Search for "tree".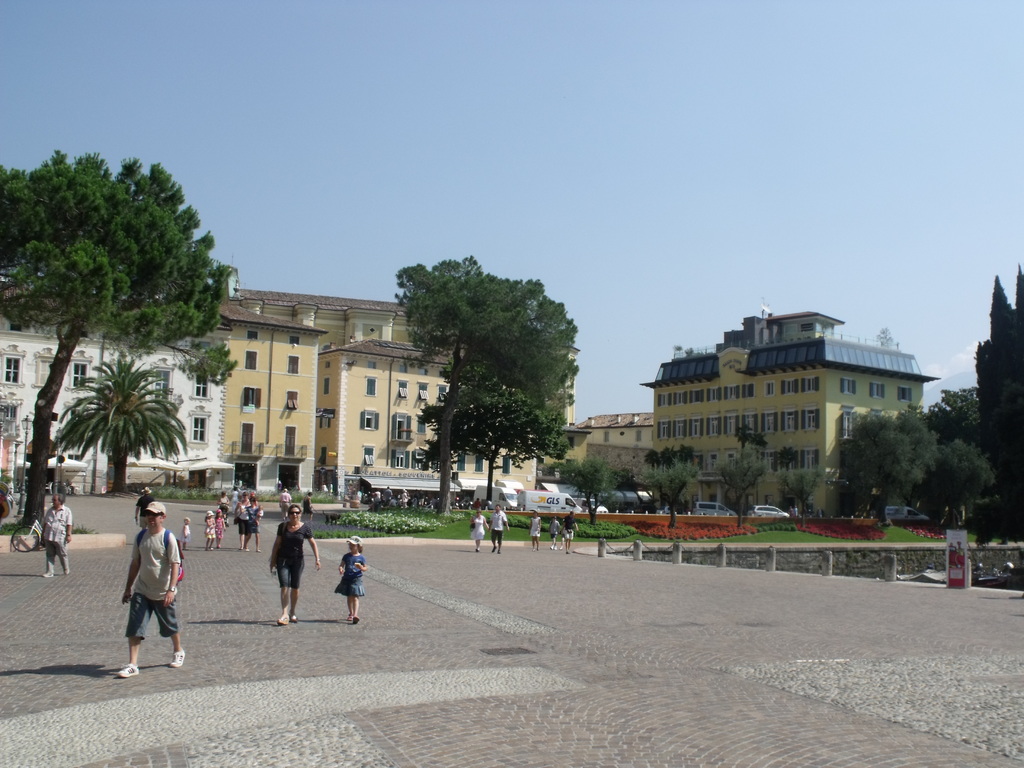
Found at crop(386, 252, 583, 516).
